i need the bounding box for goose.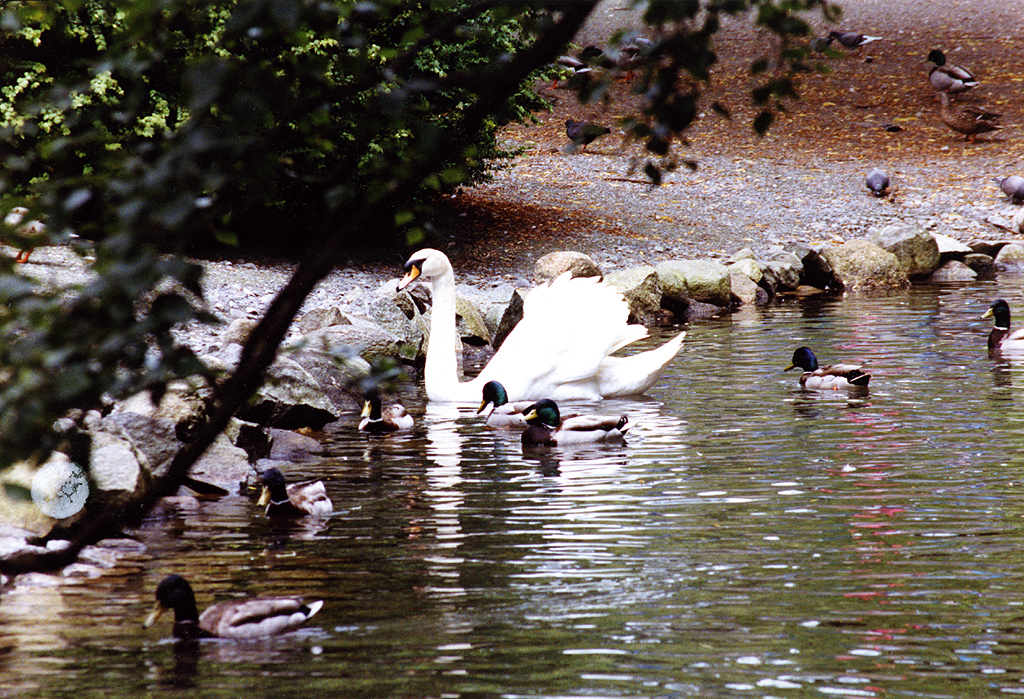
Here it is: Rect(519, 400, 631, 448).
